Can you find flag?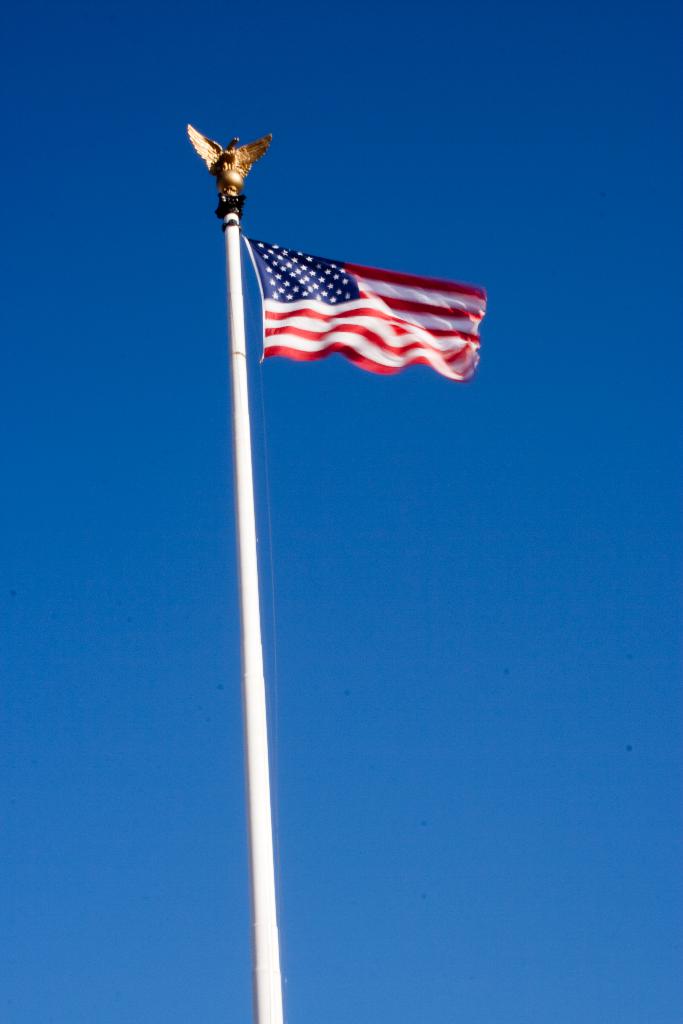
Yes, bounding box: x1=198, y1=202, x2=501, y2=384.
